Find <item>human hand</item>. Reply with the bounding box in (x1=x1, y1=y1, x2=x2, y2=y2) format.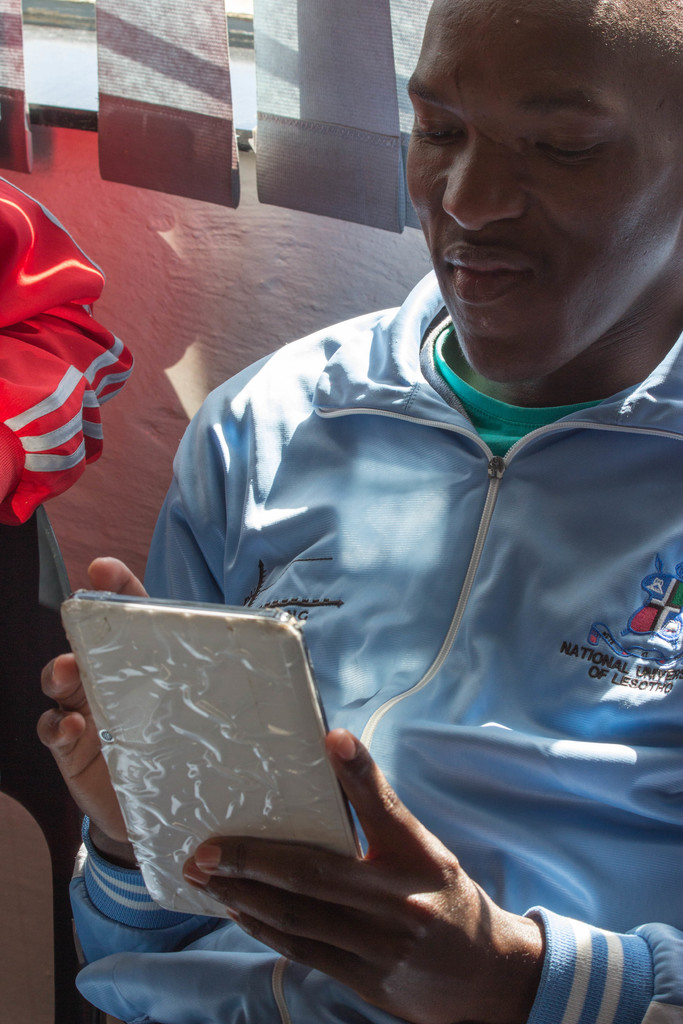
(x1=29, y1=554, x2=156, y2=856).
